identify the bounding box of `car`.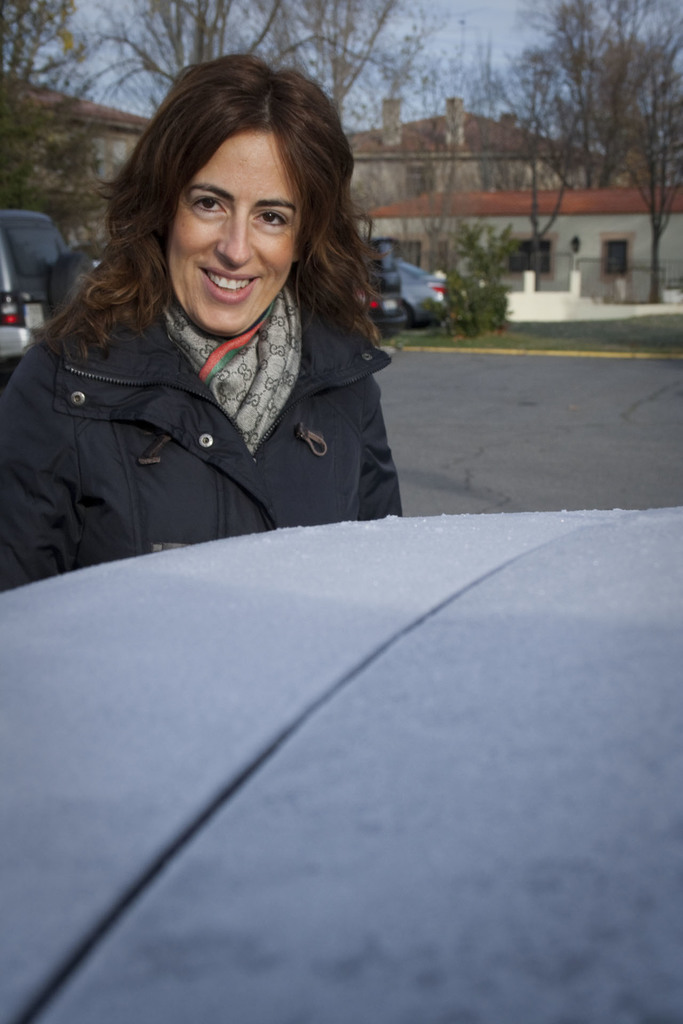
bbox(365, 263, 406, 331).
